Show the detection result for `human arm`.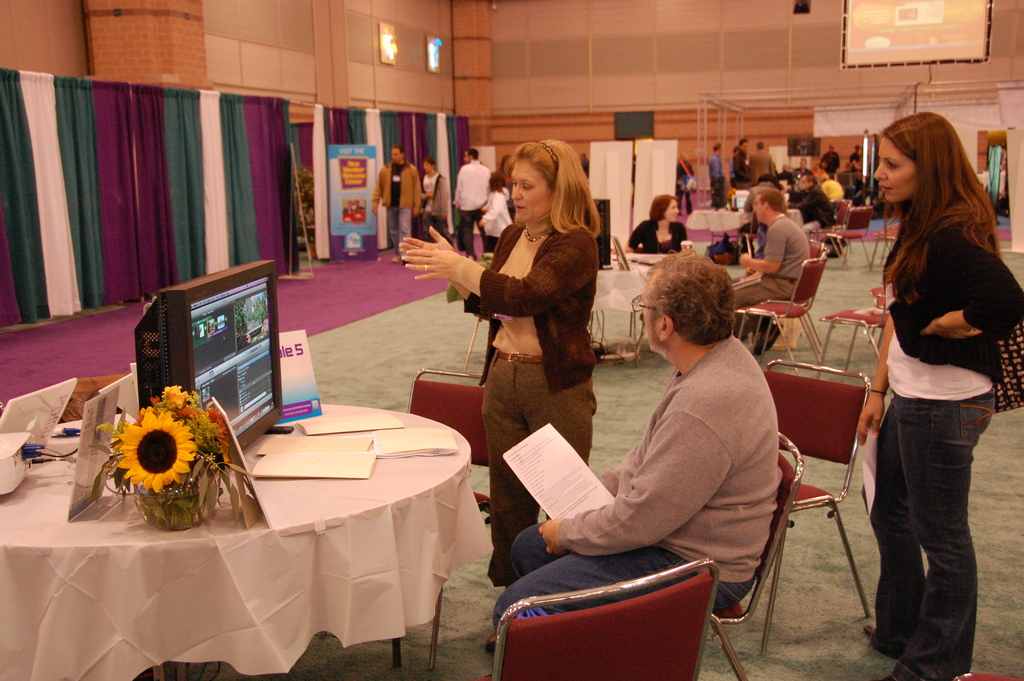
[x1=413, y1=165, x2=422, y2=215].
